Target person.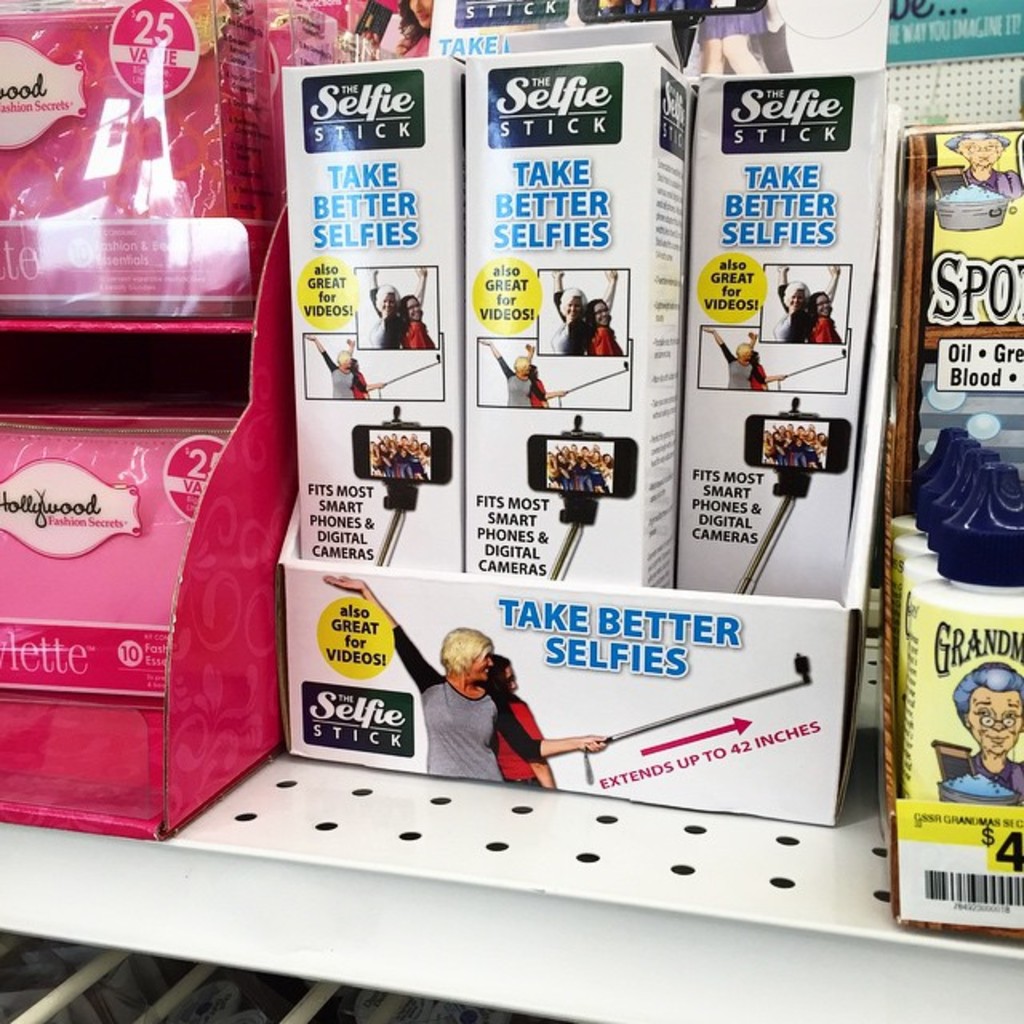
Target region: region(698, 328, 786, 387).
